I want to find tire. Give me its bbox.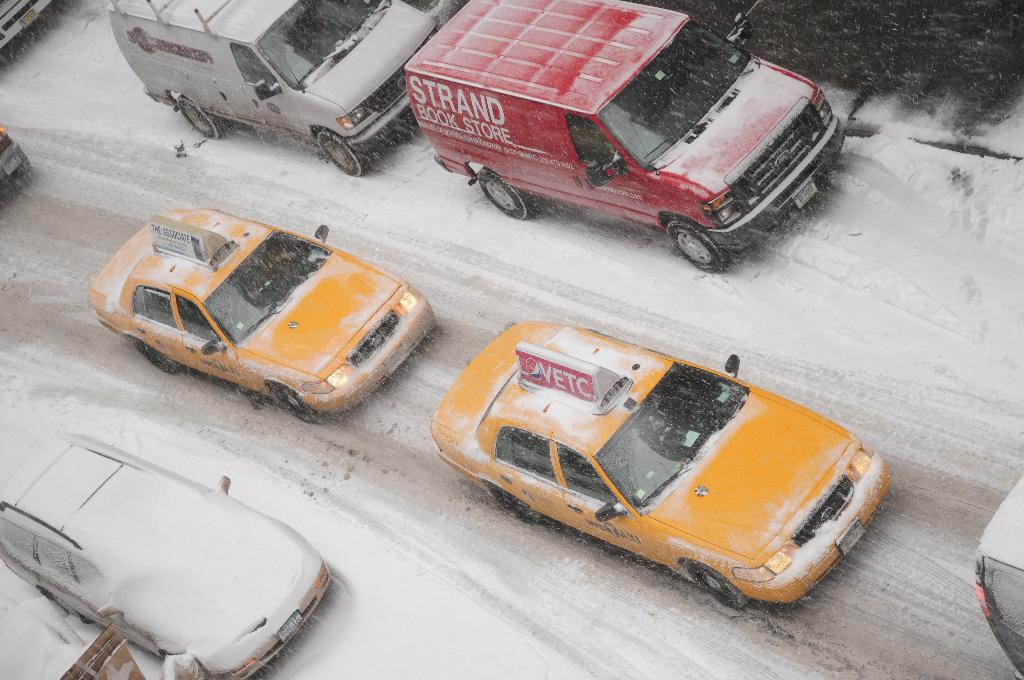
l=479, t=171, r=532, b=219.
